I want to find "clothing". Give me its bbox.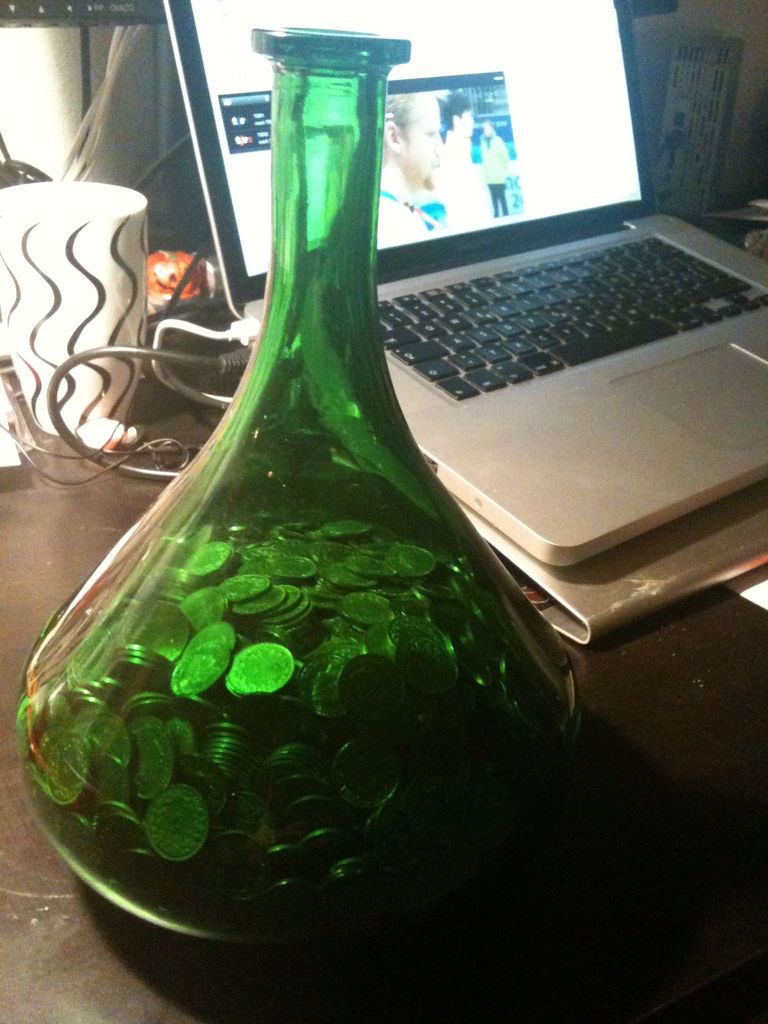
detection(483, 132, 508, 217).
